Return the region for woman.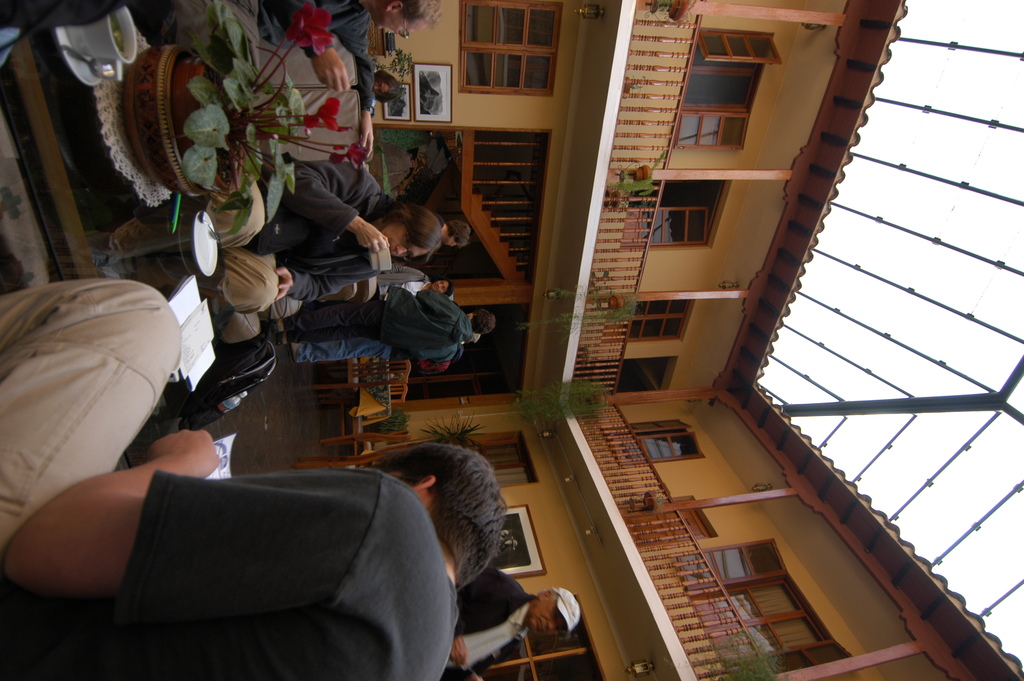
l=370, t=67, r=402, b=102.
